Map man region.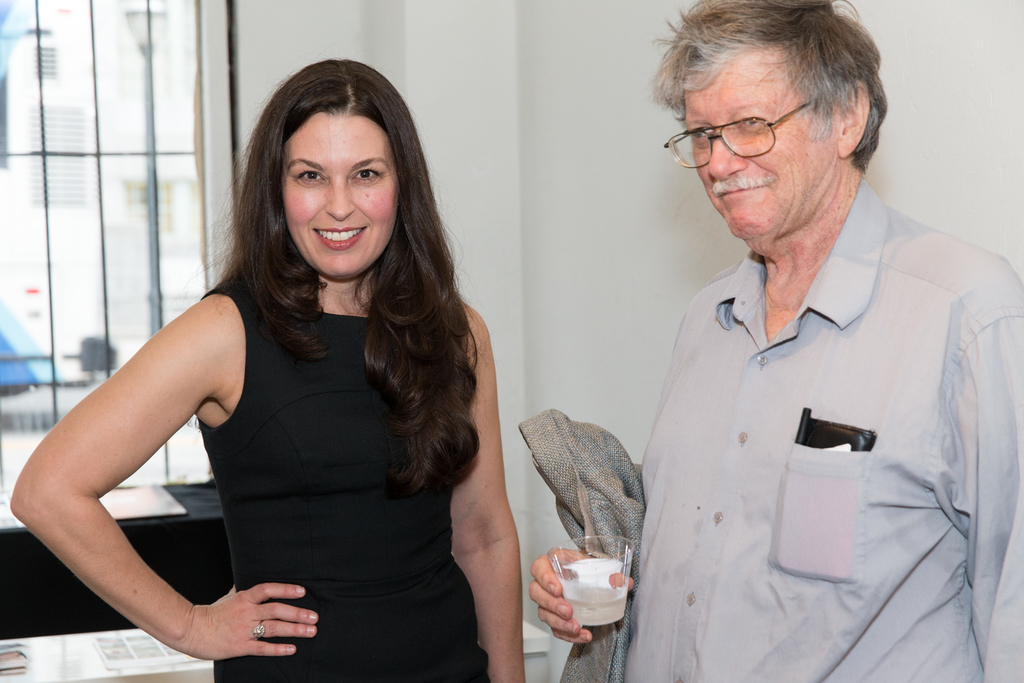
Mapped to select_region(525, 10, 993, 682).
